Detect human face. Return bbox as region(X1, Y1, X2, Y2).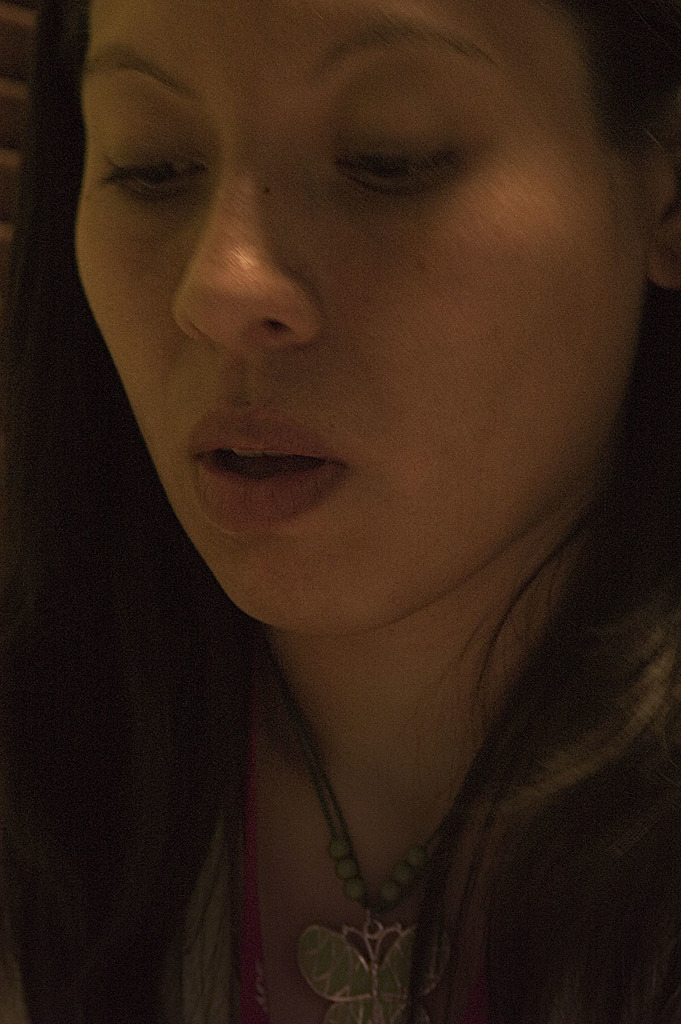
region(77, 1, 630, 639).
